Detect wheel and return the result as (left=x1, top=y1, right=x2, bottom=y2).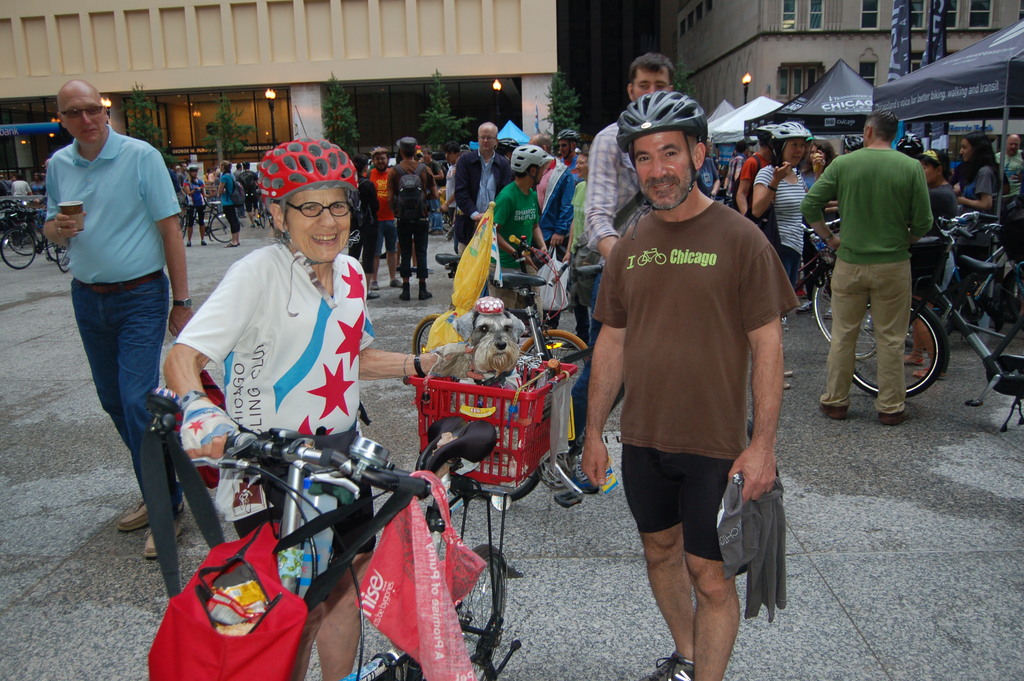
(left=45, top=222, right=72, bottom=260).
